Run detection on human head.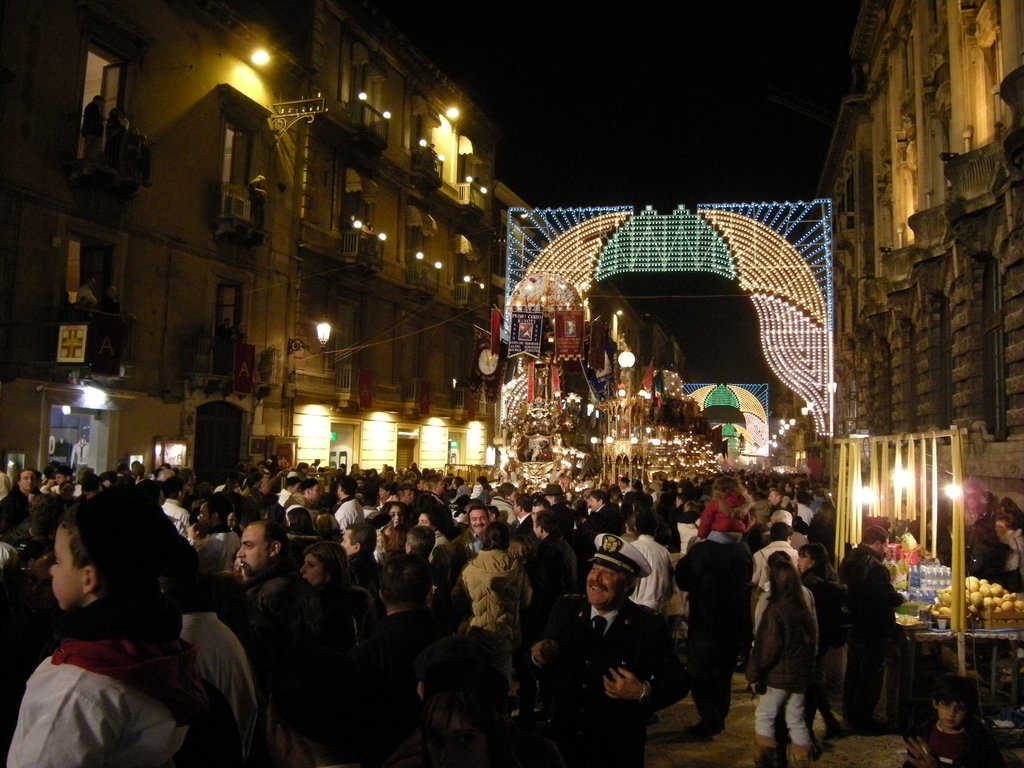
Result: locate(182, 467, 196, 484).
